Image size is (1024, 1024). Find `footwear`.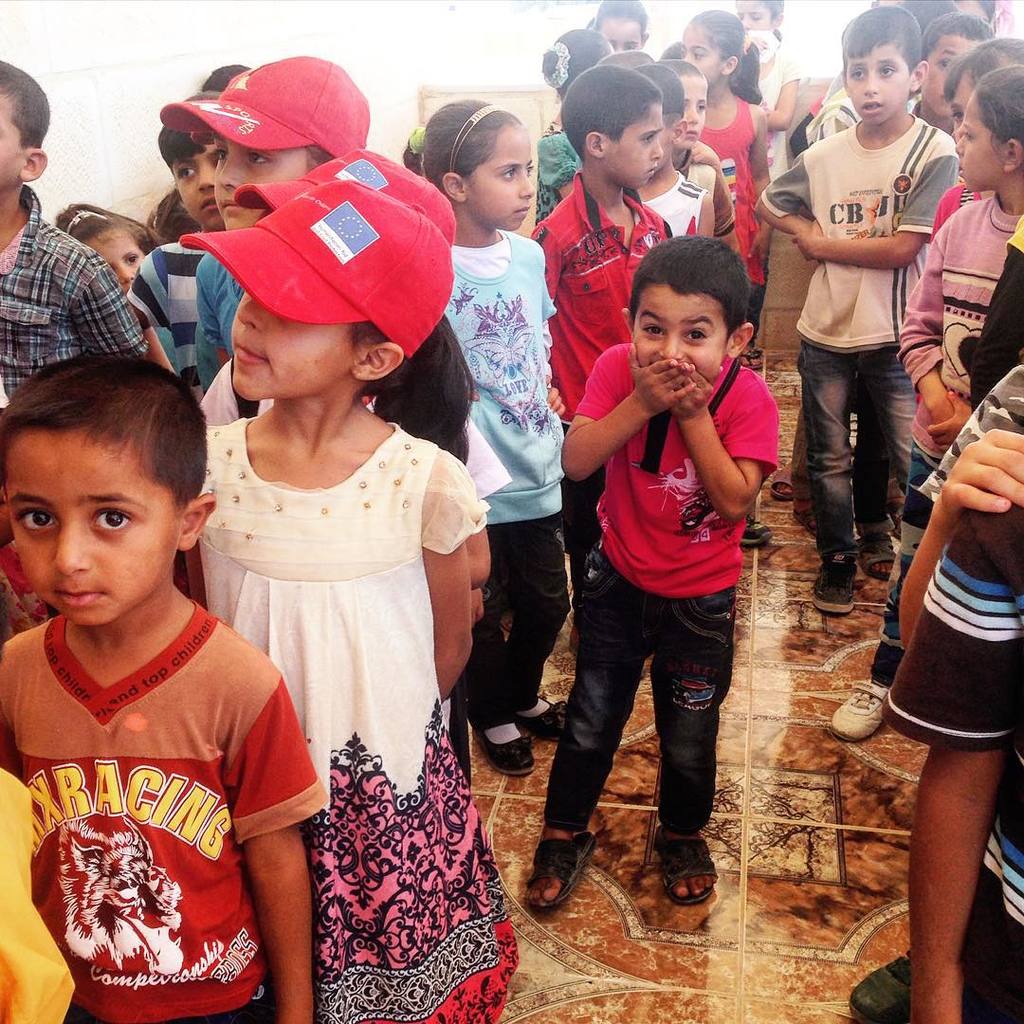
513, 695, 572, 743.
